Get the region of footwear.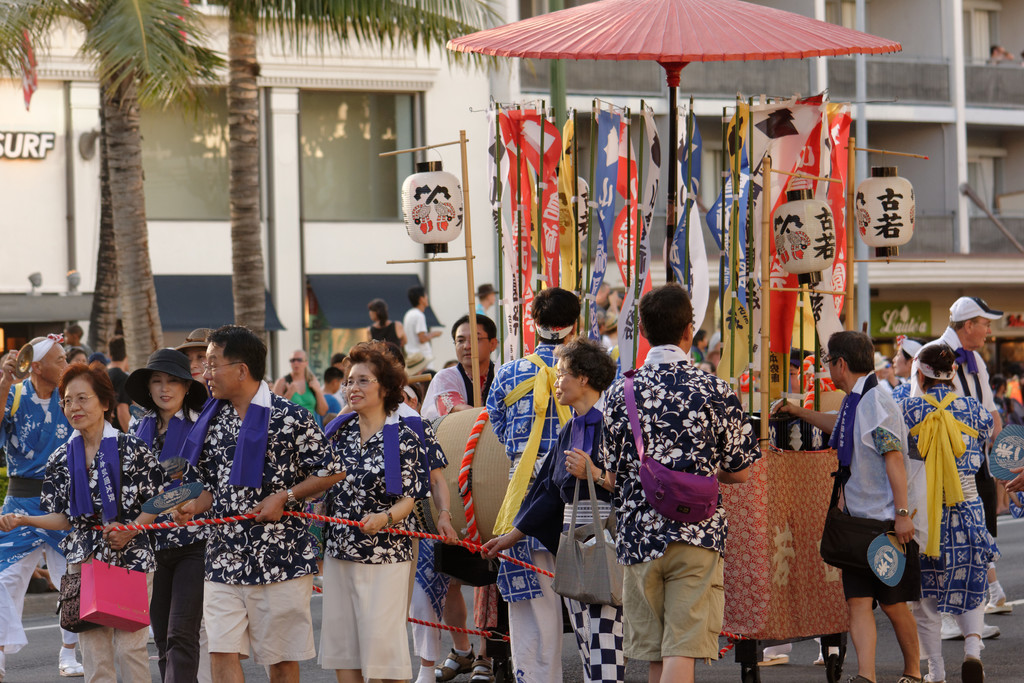
Rect(983, 627, 1004, 645).
